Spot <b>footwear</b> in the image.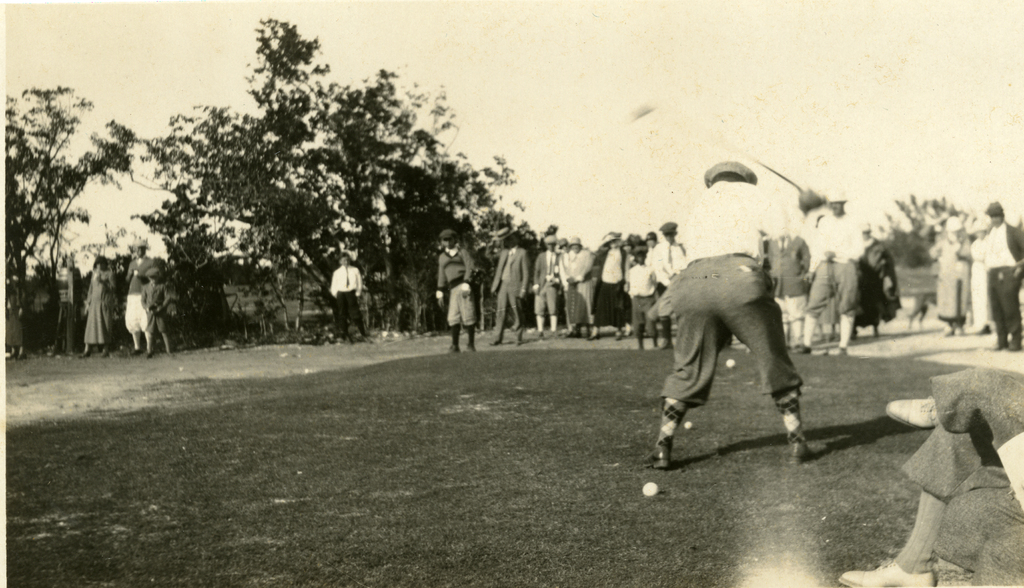
<b>footwear</b> found at (left=538, top=333, right=546, bottom=347).
